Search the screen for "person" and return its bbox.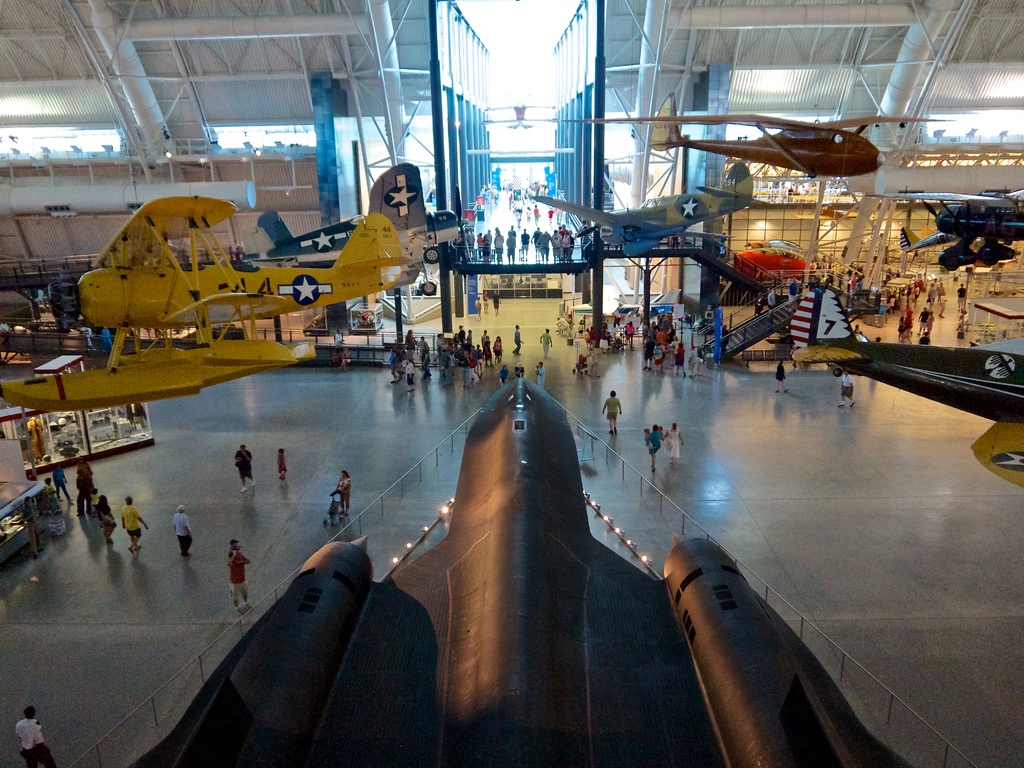
Found: {"left": 14, "top": 706, "right": 54, "bottom": 767}.
